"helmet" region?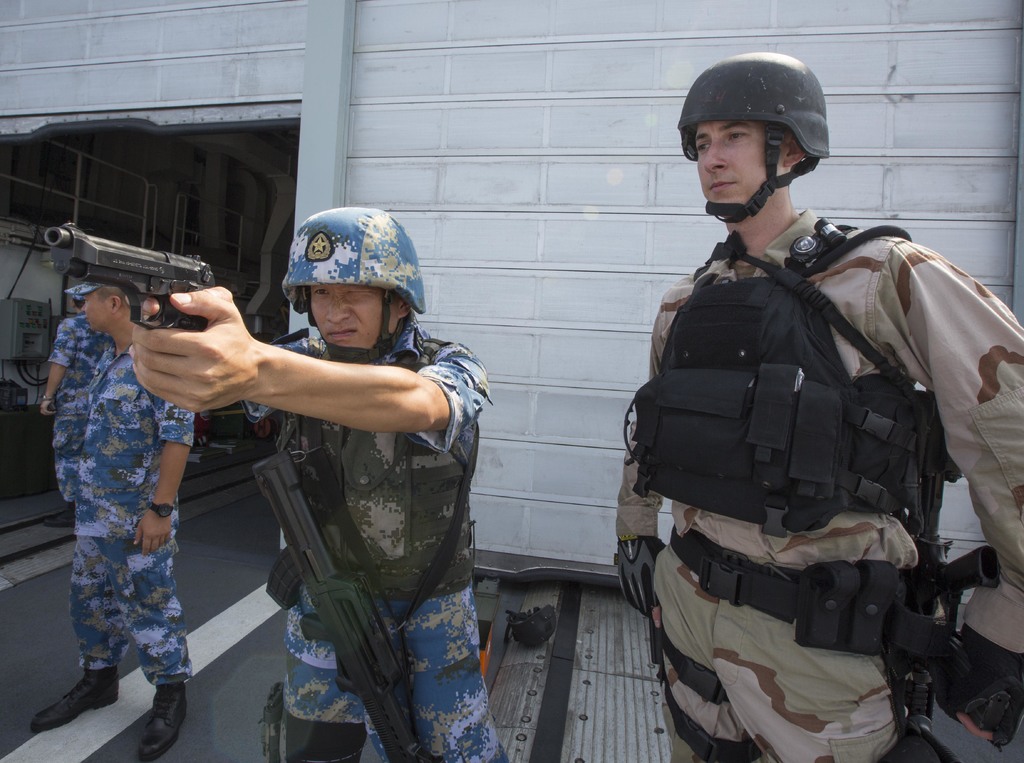
[x1=676, y1=56, x2=847, y2=232]
